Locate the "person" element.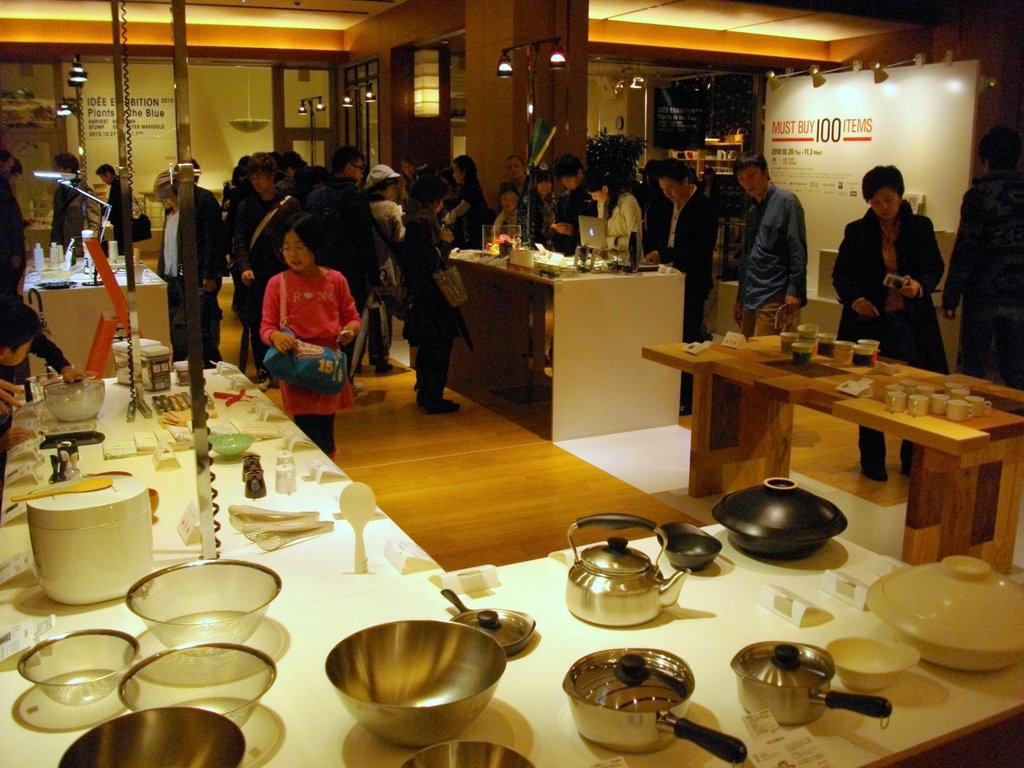
Element bbox: bbox=(301, 146, 388, 379).
